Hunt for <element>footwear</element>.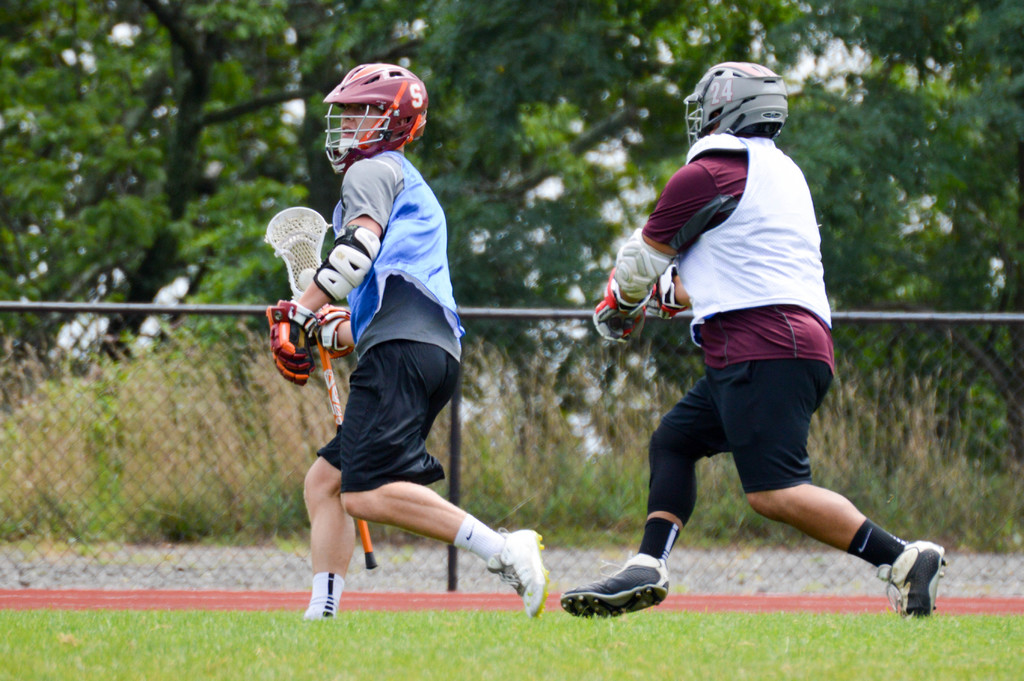
Hunted down at [left=582, top=556, right=678, bottom=620].
